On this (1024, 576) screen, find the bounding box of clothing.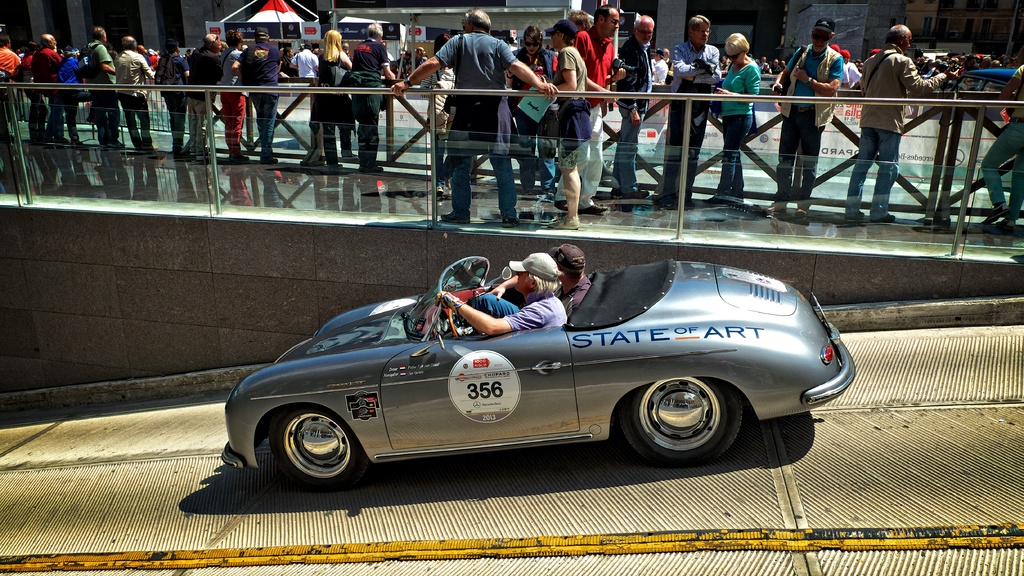
Bounding box: rect(459, 299, 573, 332).
